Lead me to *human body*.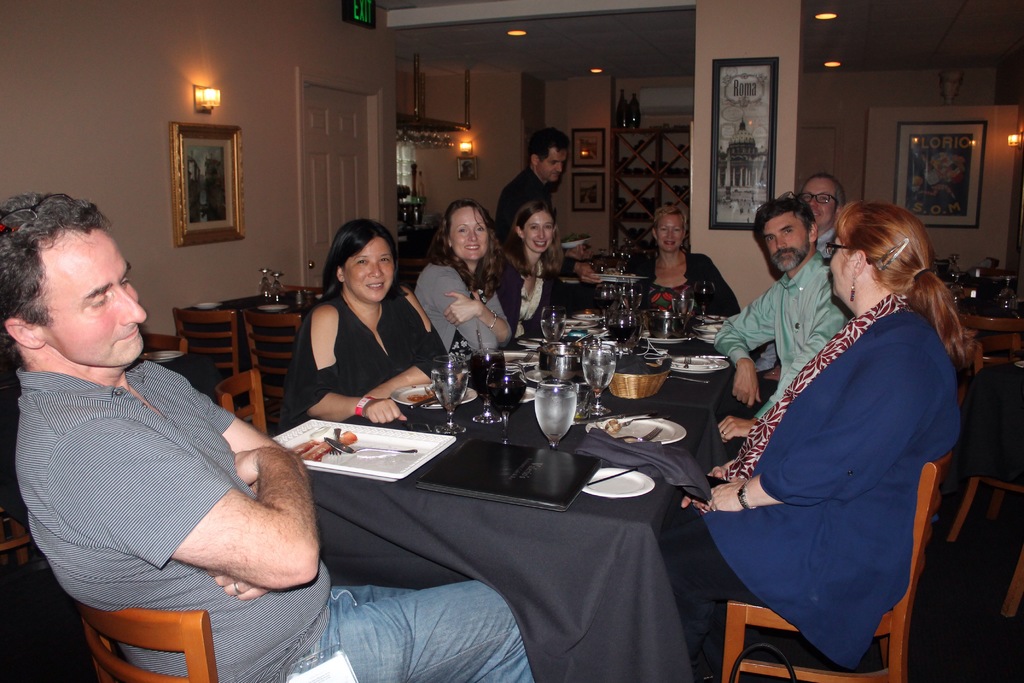
Lead to [left=630, top=247, right=742, bottom=317].
